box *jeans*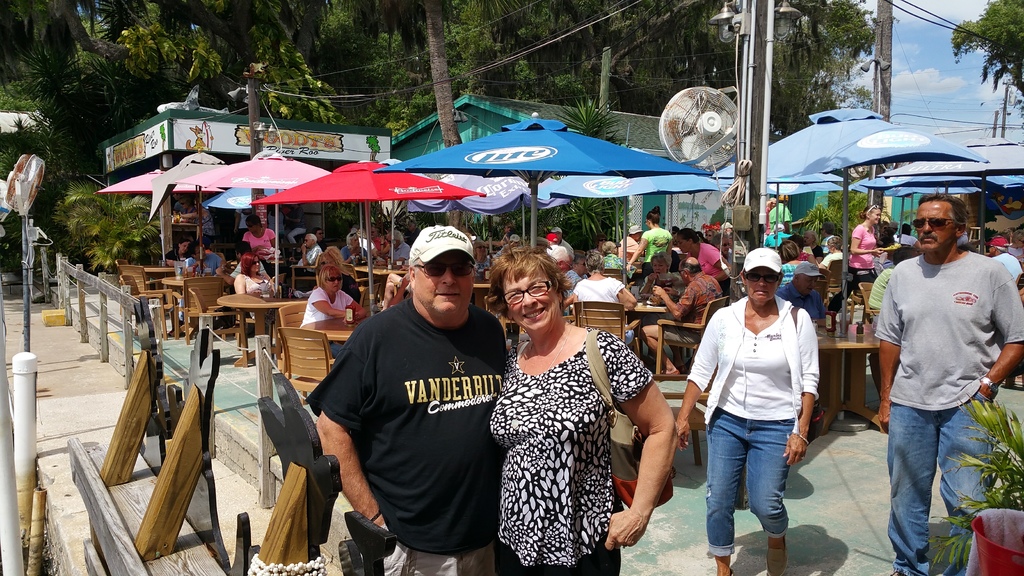
(493, 541, 624, 575)
